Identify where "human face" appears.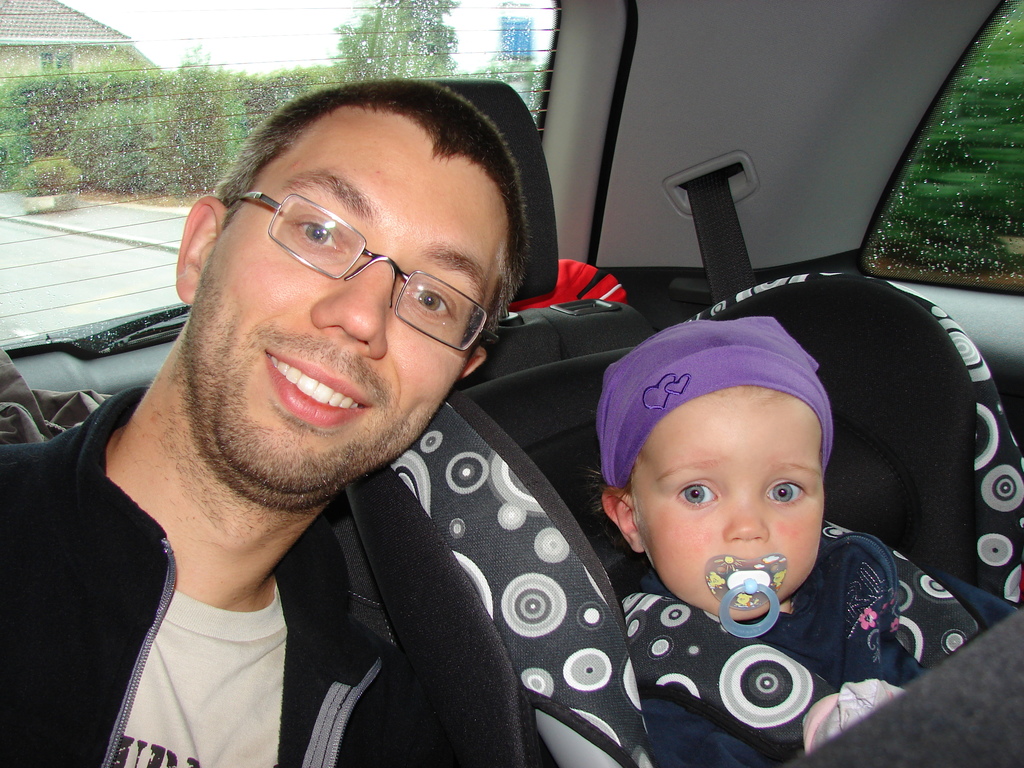
Appears at {"left": 634, "top": 392, "right": 826, "bottom": 621}.
